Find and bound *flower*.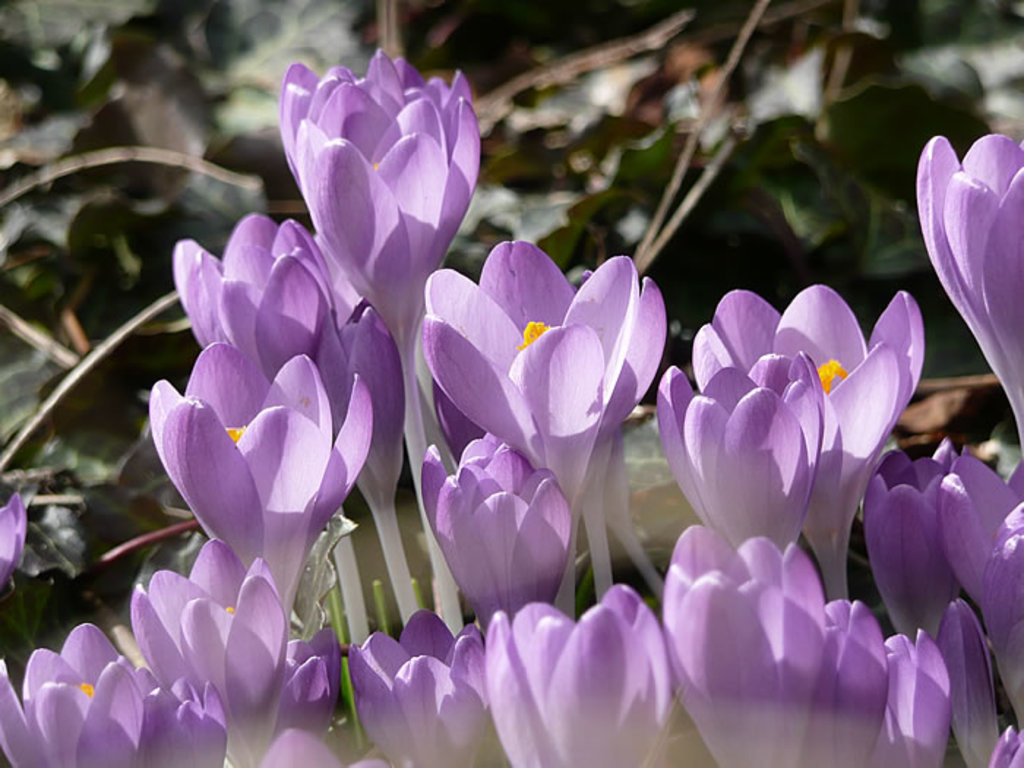
Bound: select_region(660, 294, 925, 702).
